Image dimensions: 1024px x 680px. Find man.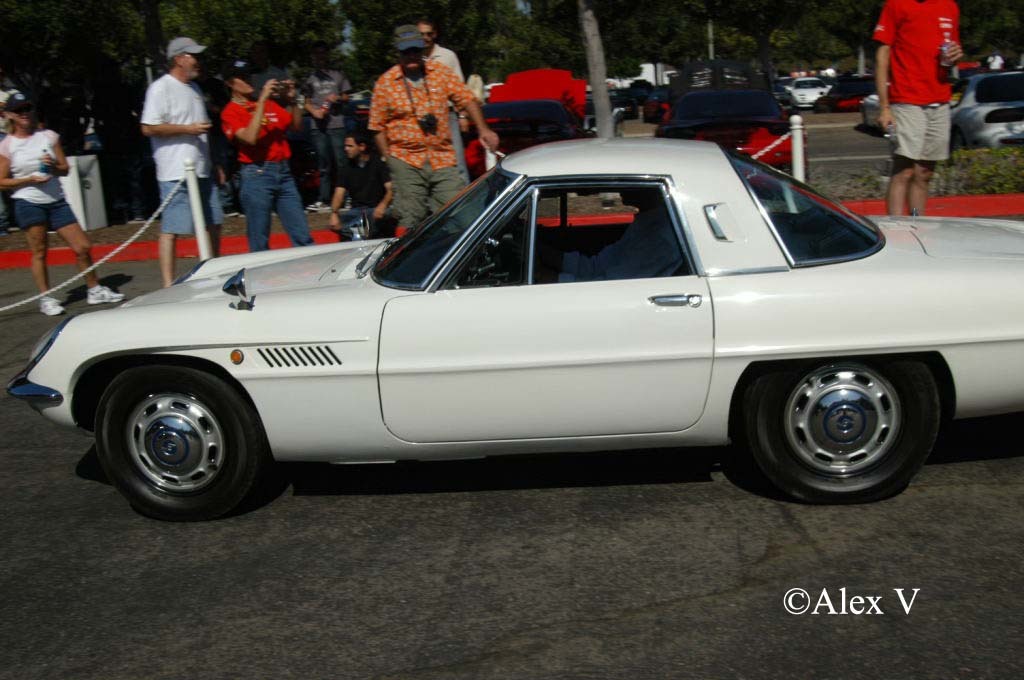
x1=296, y1=47, x2=355, y2=201.
